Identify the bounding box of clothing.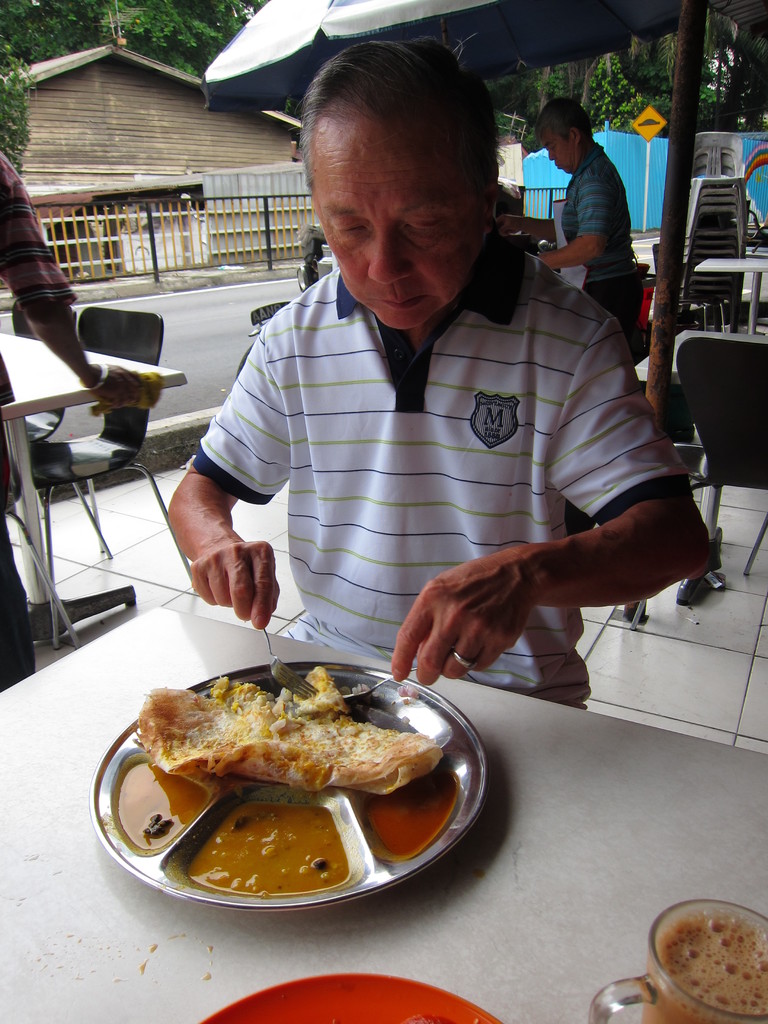
box=[552, 135, 636, 326].
